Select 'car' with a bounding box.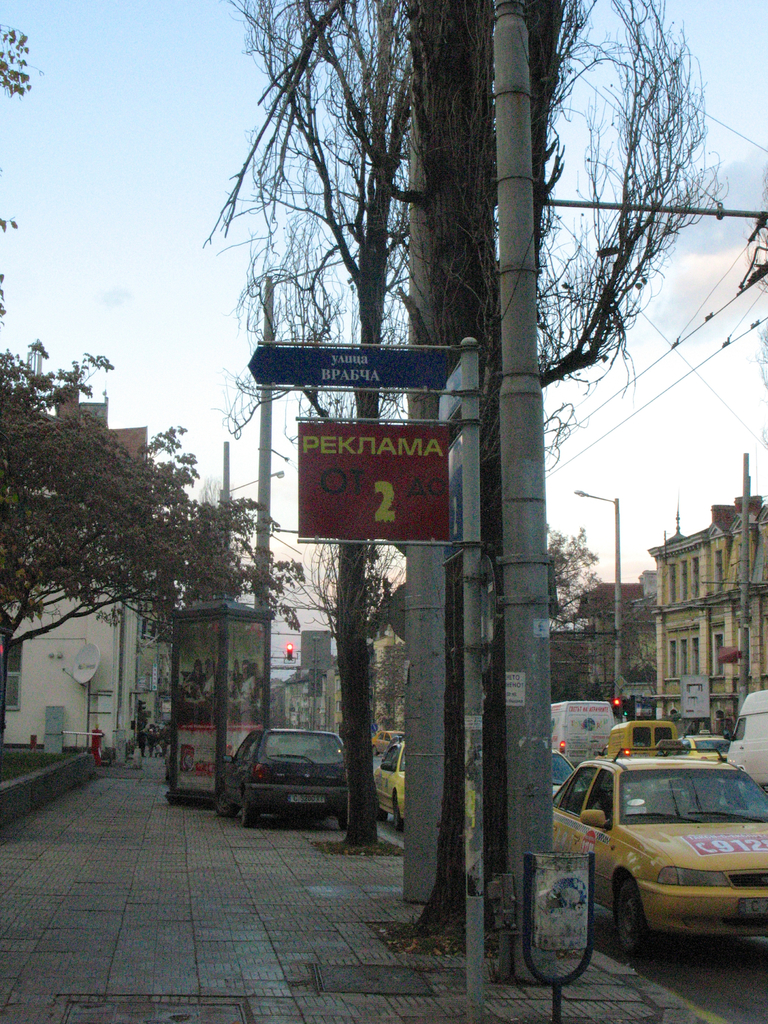
[left=207, top=728, right=381, bottom=828].
